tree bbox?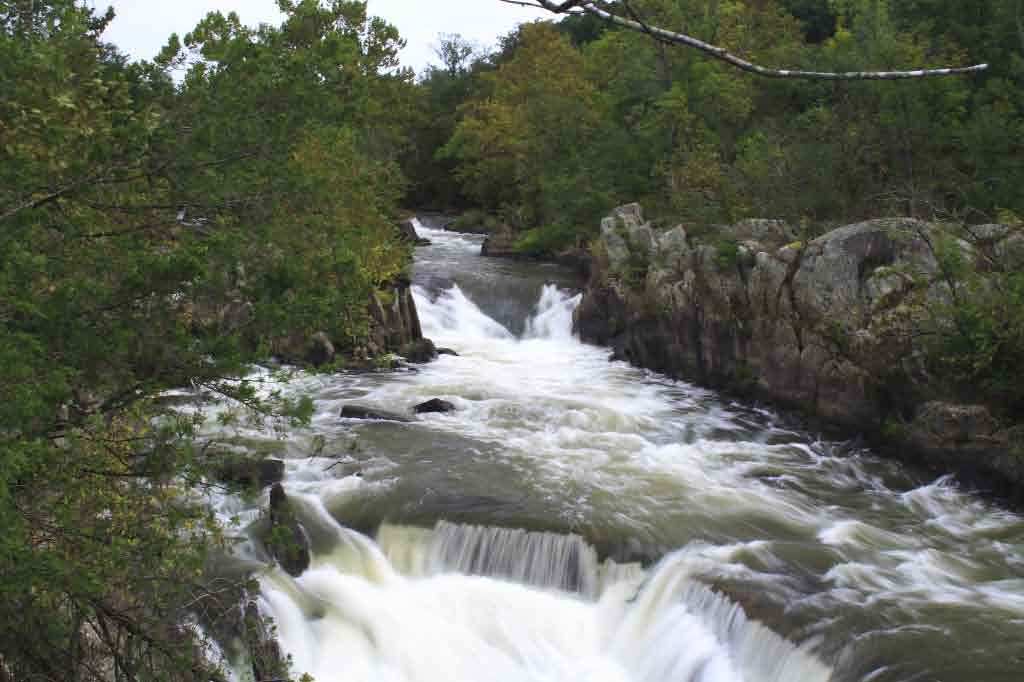
(left=440, top=24, right=481, bottom=82)
